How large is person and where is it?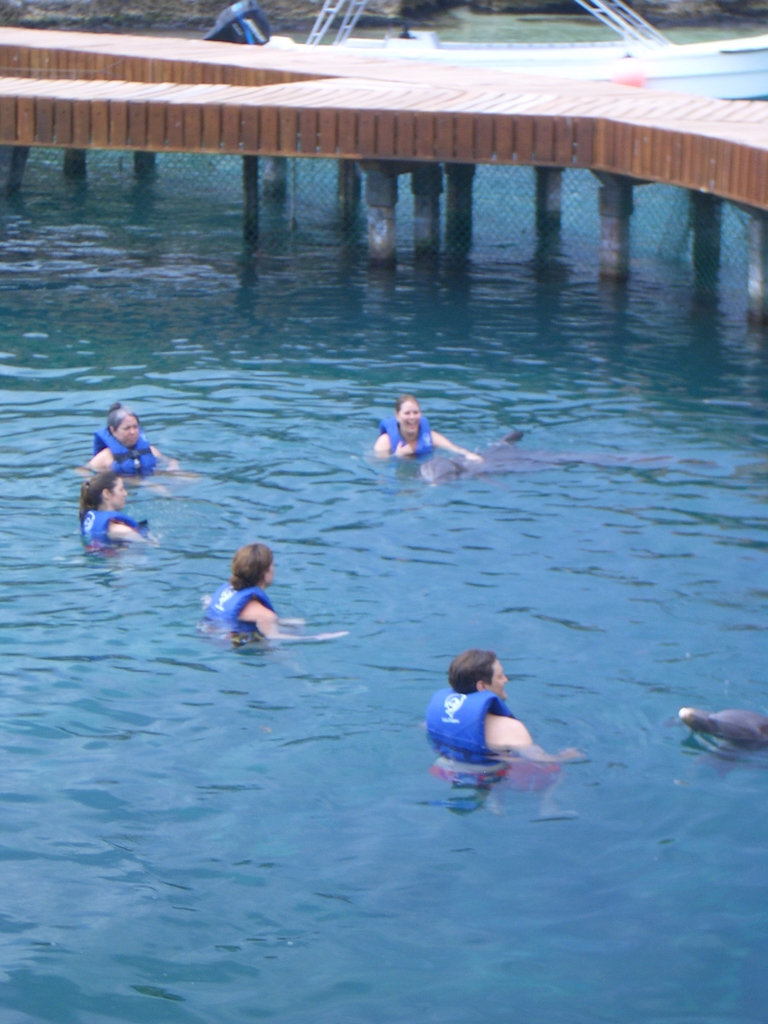
Bounding box: detection(88, 407, 197, 491).
